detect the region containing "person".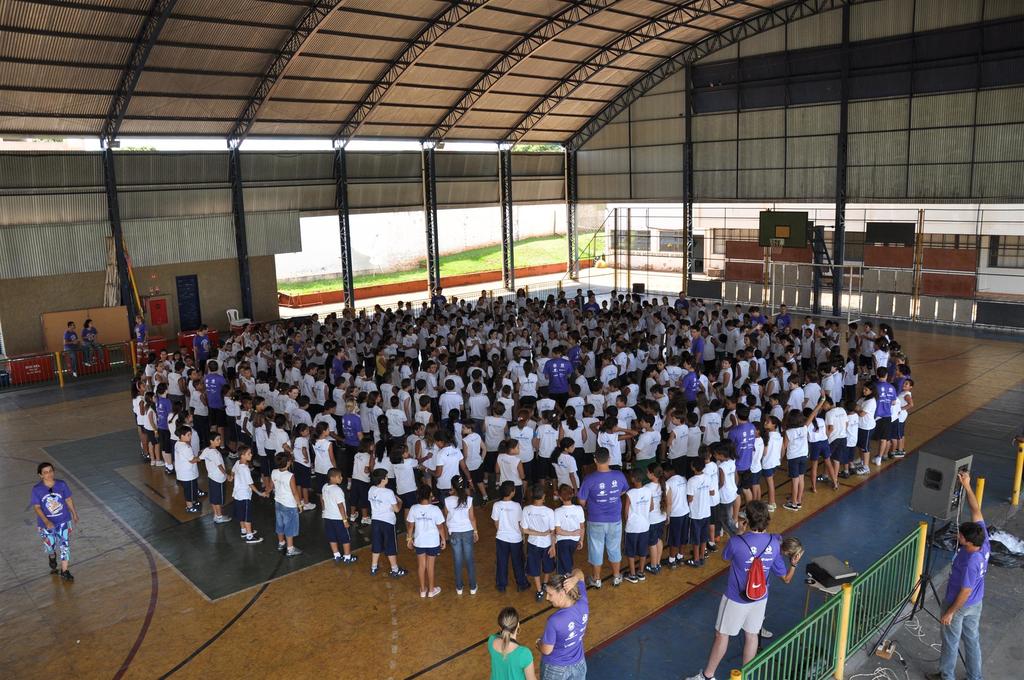
65:320:89:374.
